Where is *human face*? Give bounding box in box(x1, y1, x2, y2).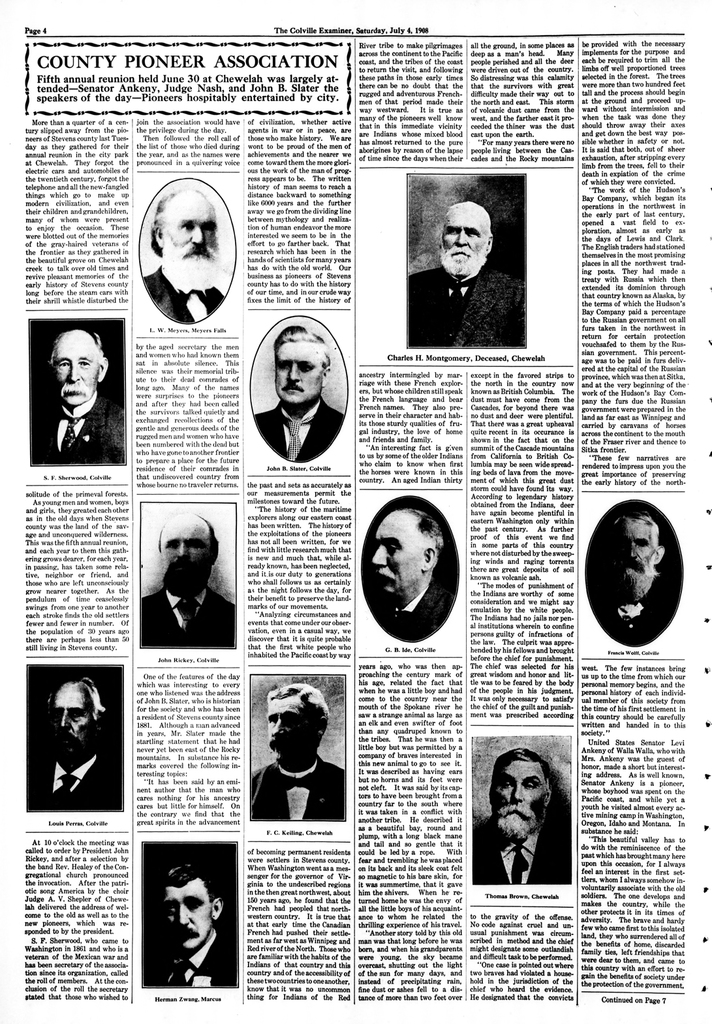
box(161, 520, 213, 583).
